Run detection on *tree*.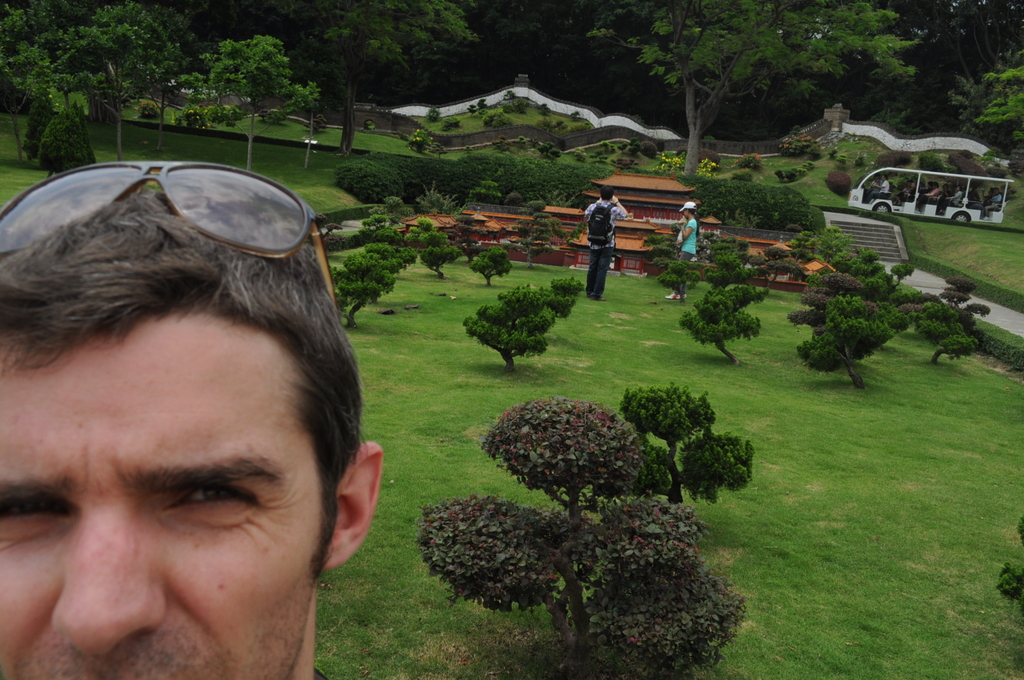
Result: bbox(276, 0, 476, 150).
